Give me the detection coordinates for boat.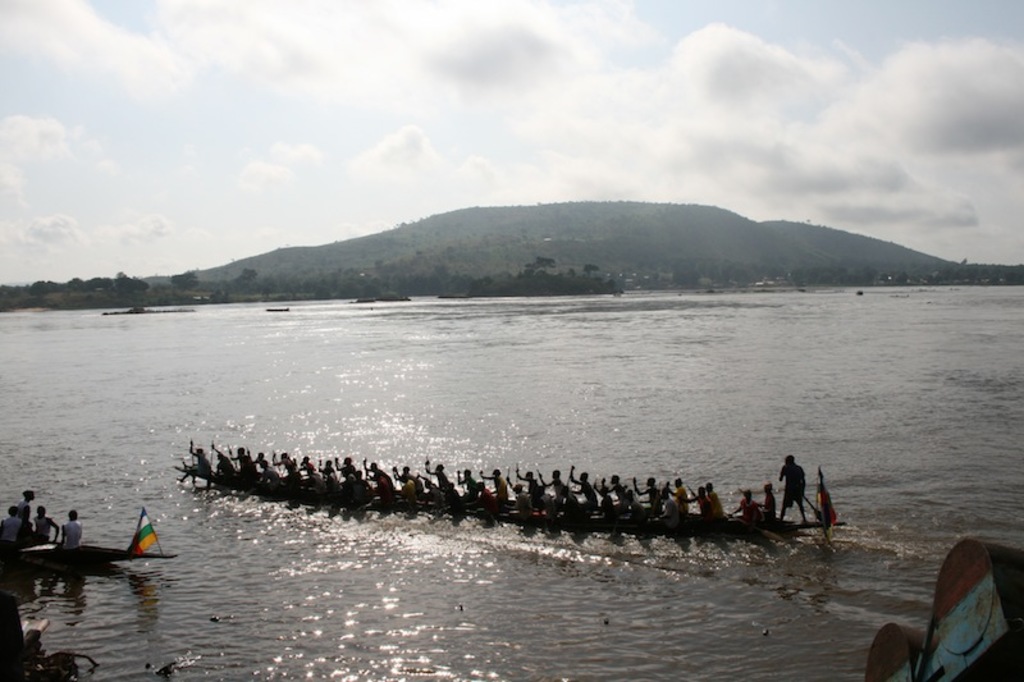
locate(169, 436, 849, 537).
